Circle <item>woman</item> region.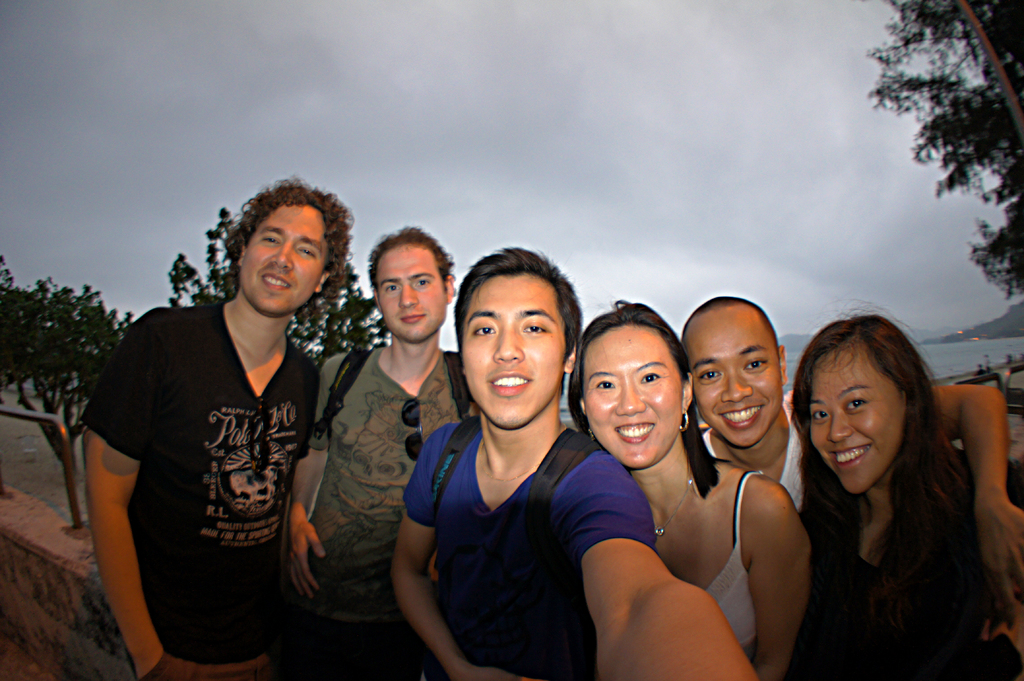
Region: 764,298,1013,678.
